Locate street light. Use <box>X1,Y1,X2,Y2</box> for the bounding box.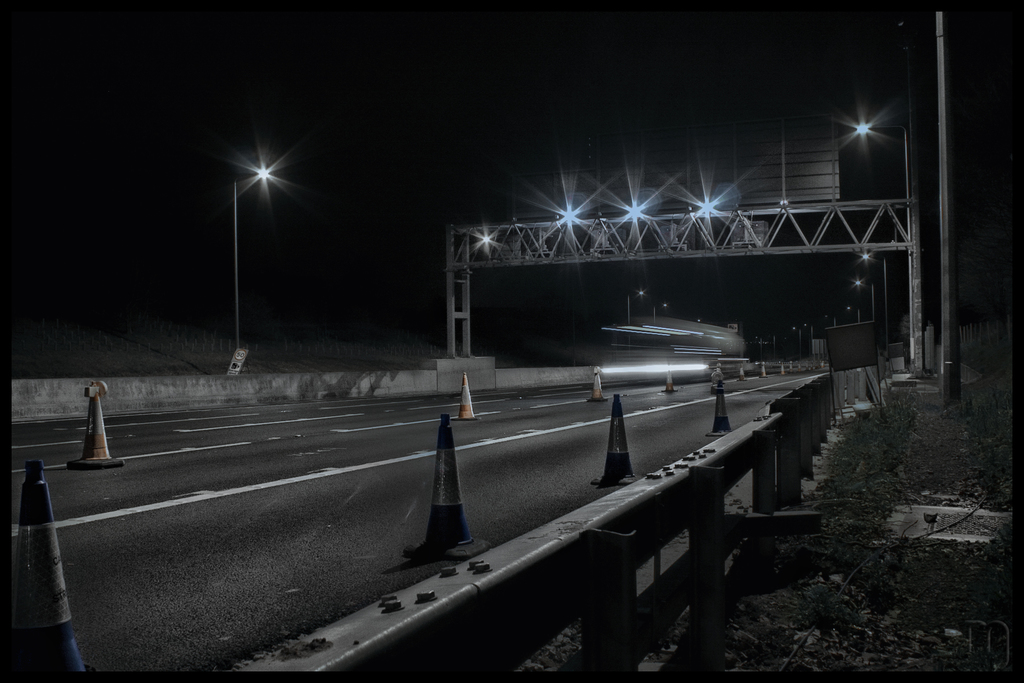
<box>234,165,269,353</box>.
